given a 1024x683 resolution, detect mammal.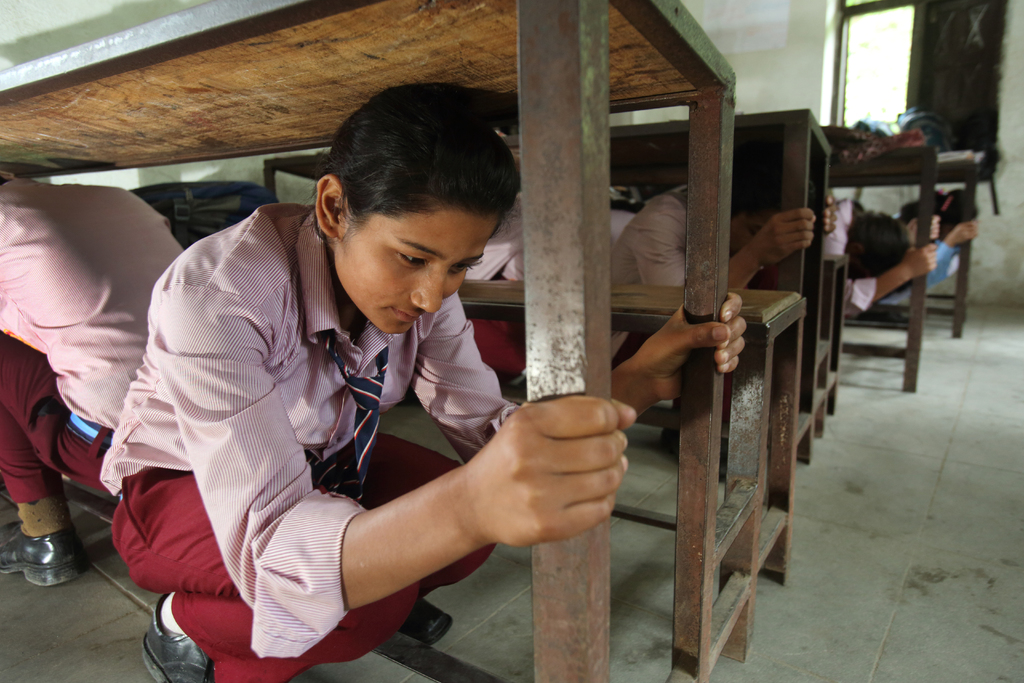
(x1=0, y1=177, x2=180, y2=588).
